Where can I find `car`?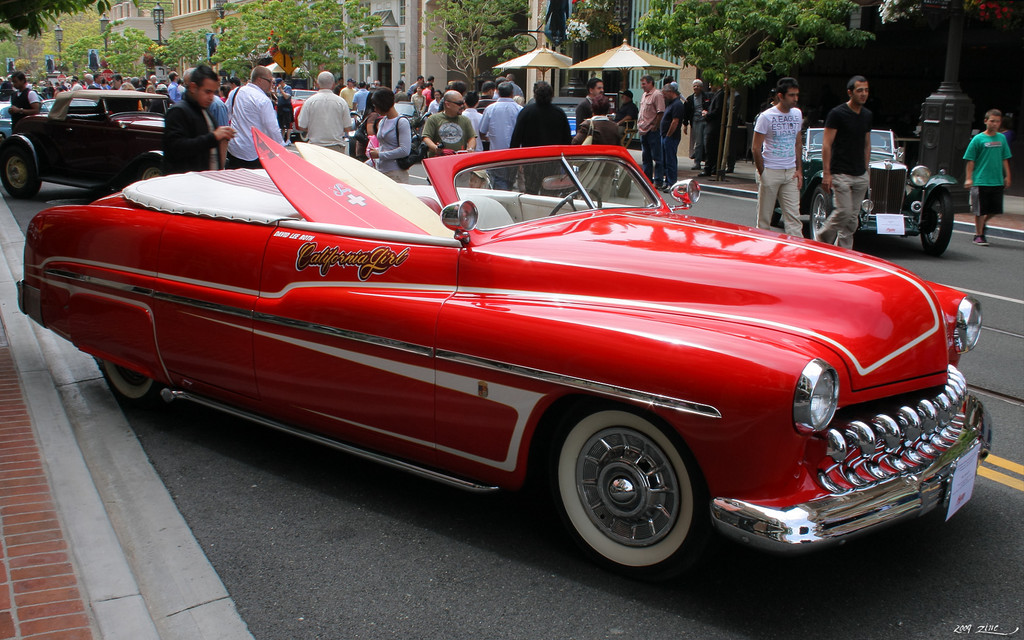
You can find it at (0, 88, 41, 115).
